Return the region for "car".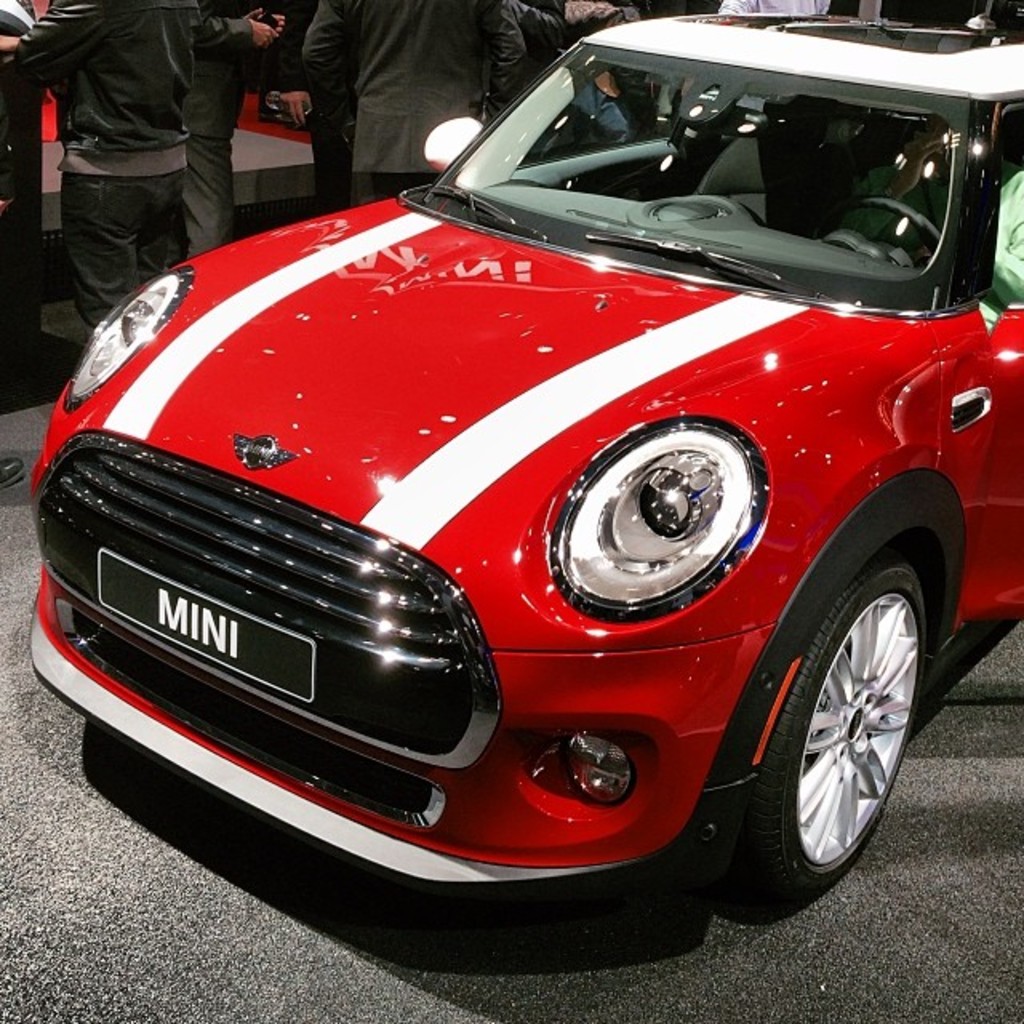
22, 0, 1022, 907.
